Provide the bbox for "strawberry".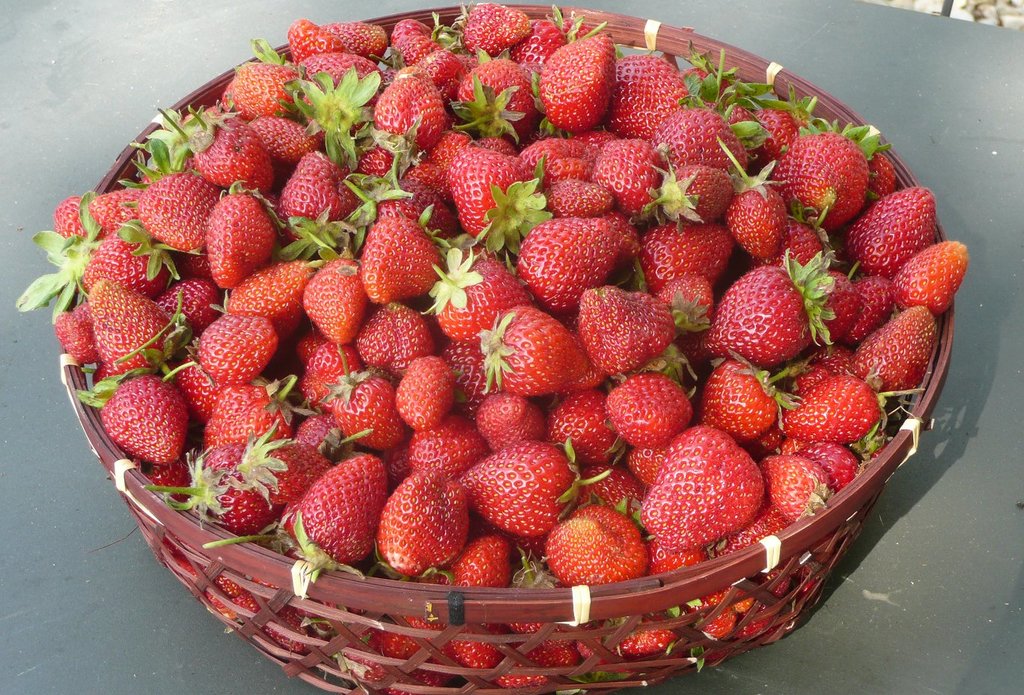
bbox=(375, 466, 482, 594).
